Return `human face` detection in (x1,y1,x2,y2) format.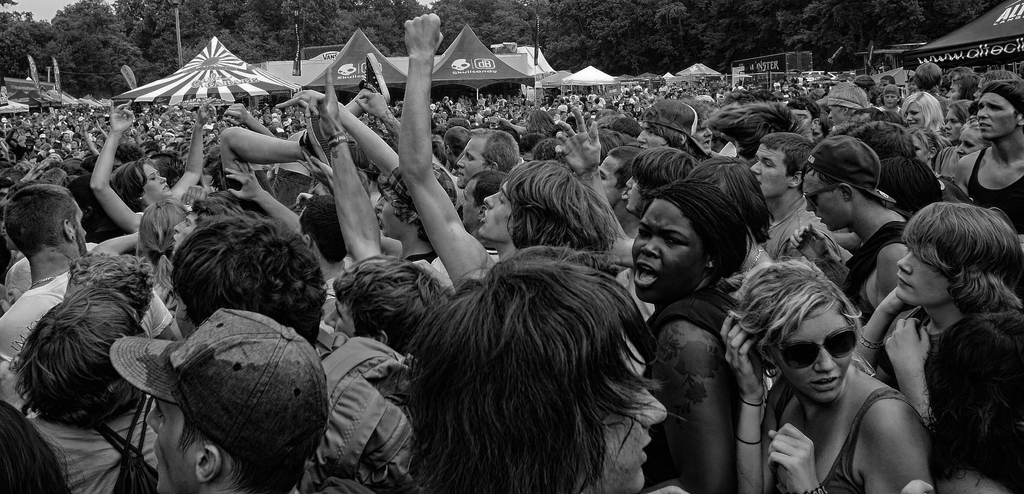
(631,198,706,302).
